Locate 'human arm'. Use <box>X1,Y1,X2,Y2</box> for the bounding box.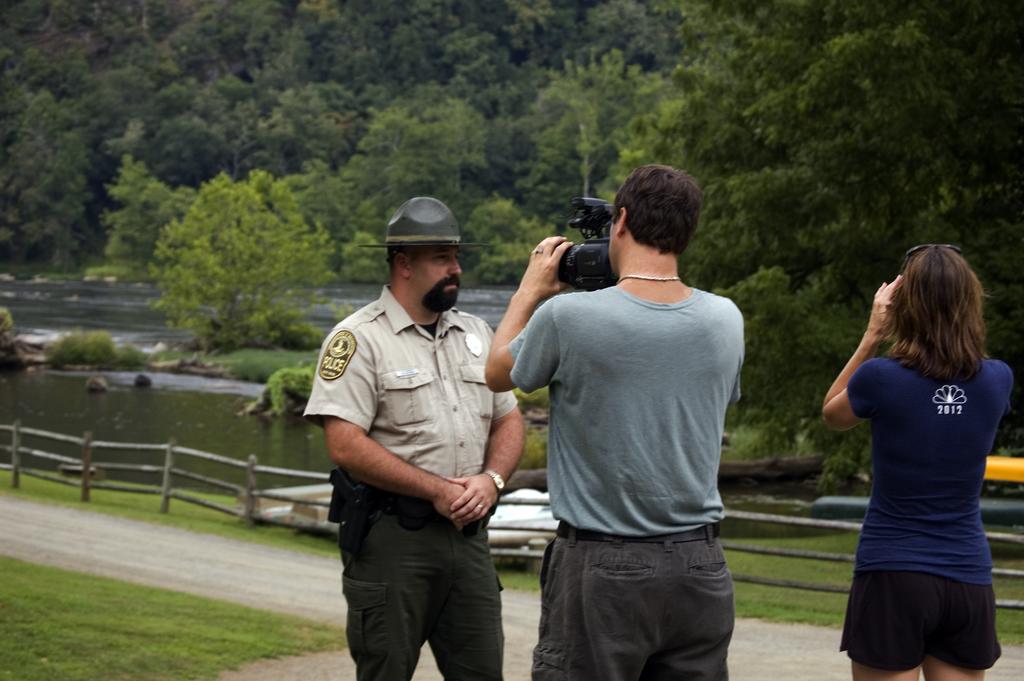
<box>819,277,899,434</box>.
